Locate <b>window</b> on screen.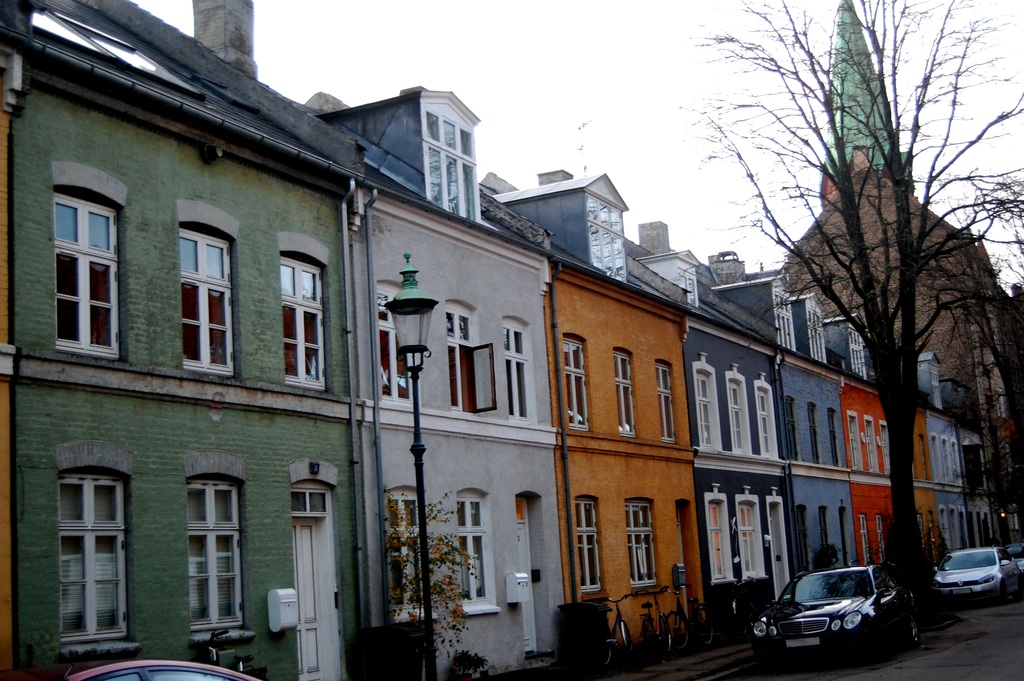
On screen at region(612, 350, 634, 436).
